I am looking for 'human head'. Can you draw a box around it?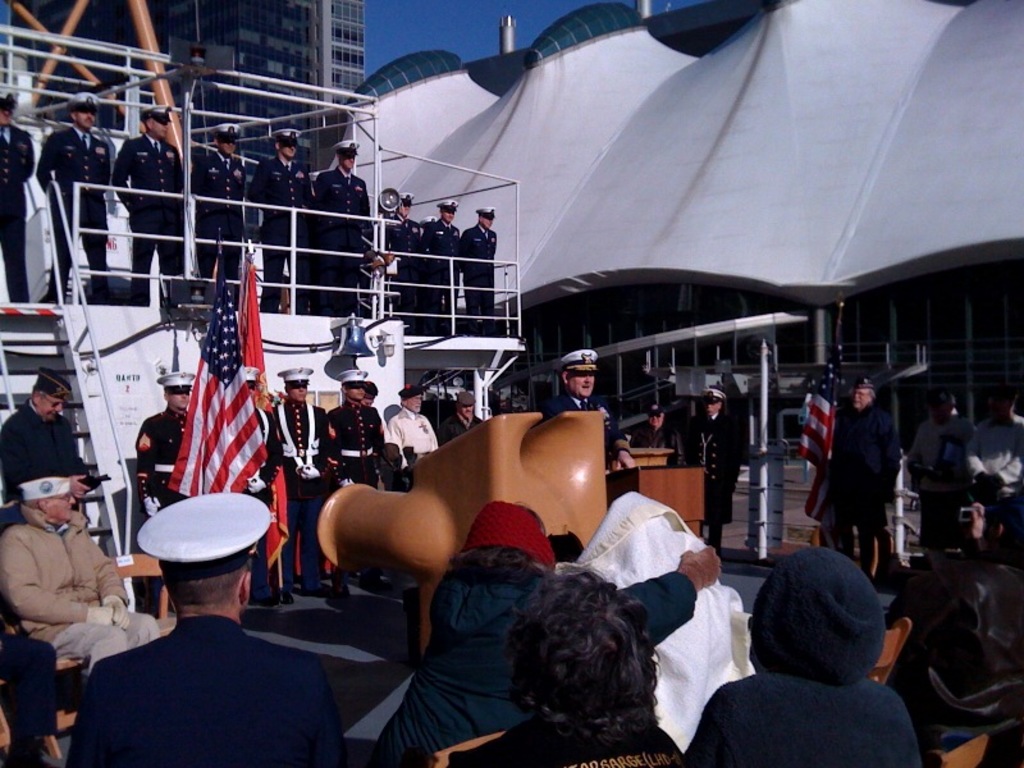
Sure, the bounding box is [561, 346, 599, 398].
